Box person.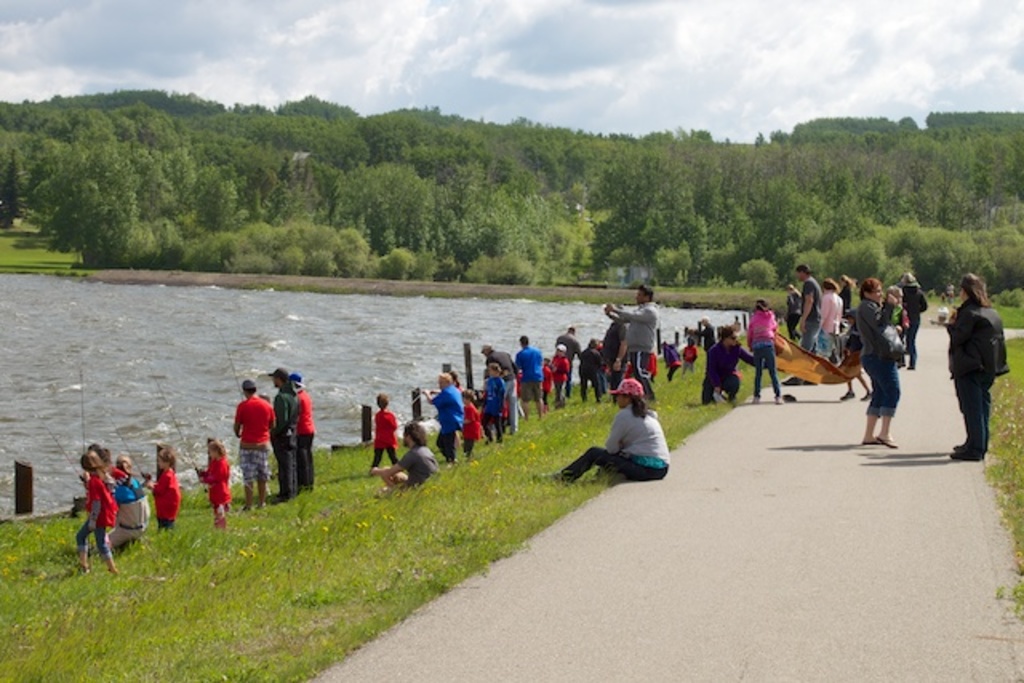
<bbox>456, 385, 477, 453</bbox>.
